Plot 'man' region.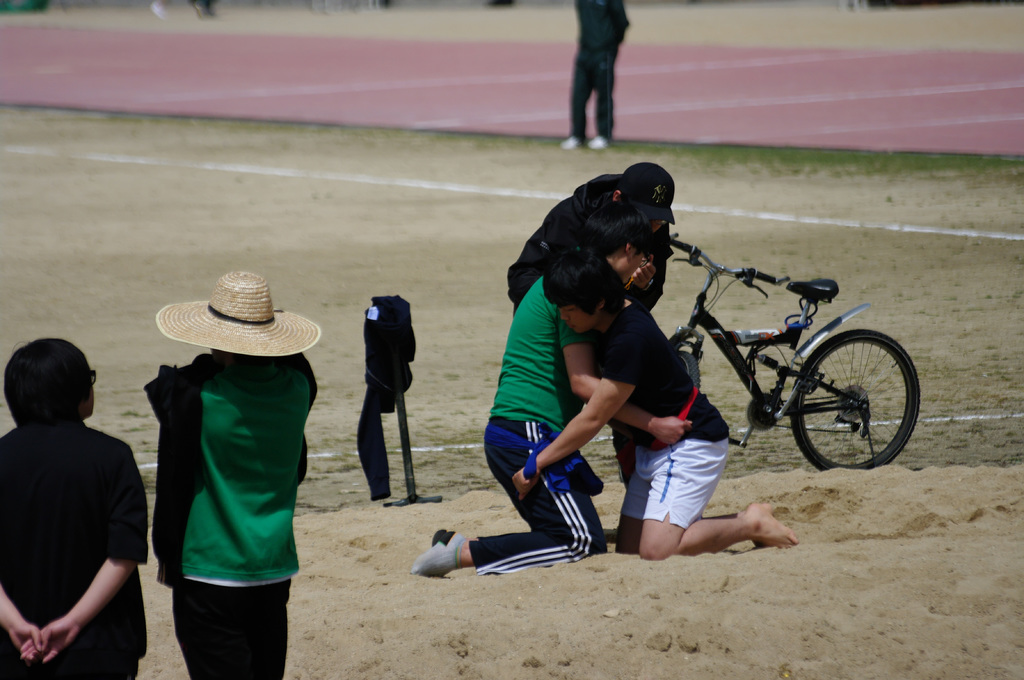
Plotted at [x1=411, y1=202, x2=657, y2=577].
